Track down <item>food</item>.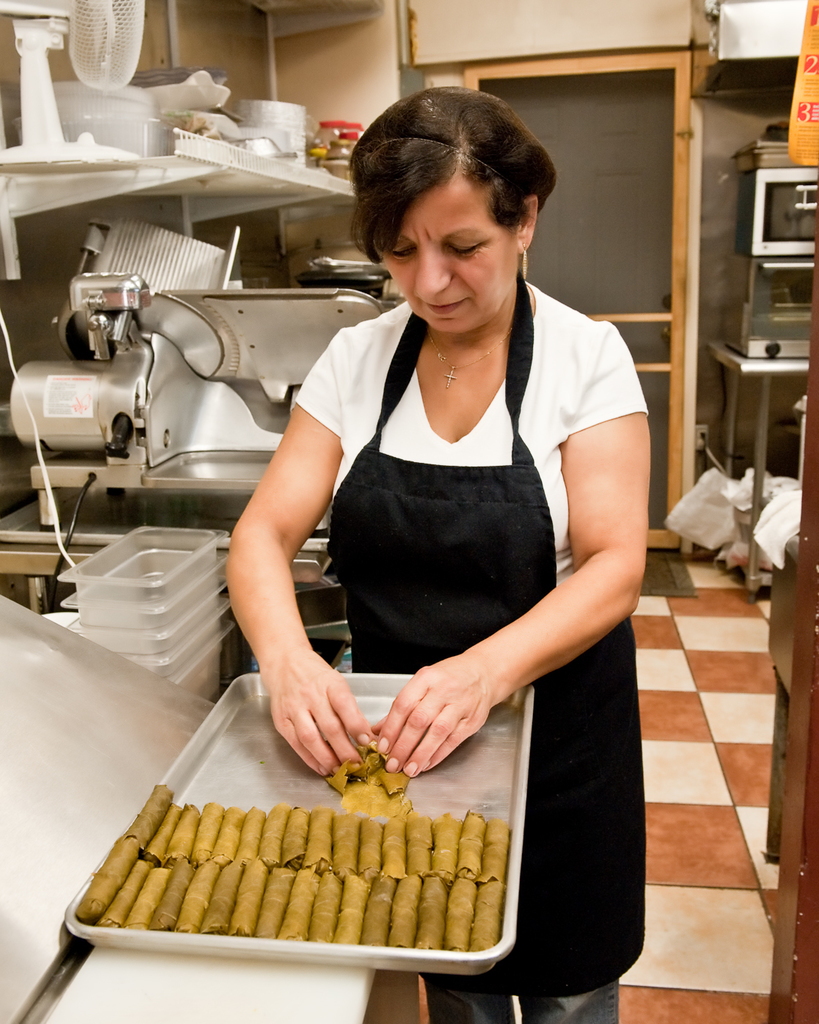
Tracked to [318,719,408,803].
